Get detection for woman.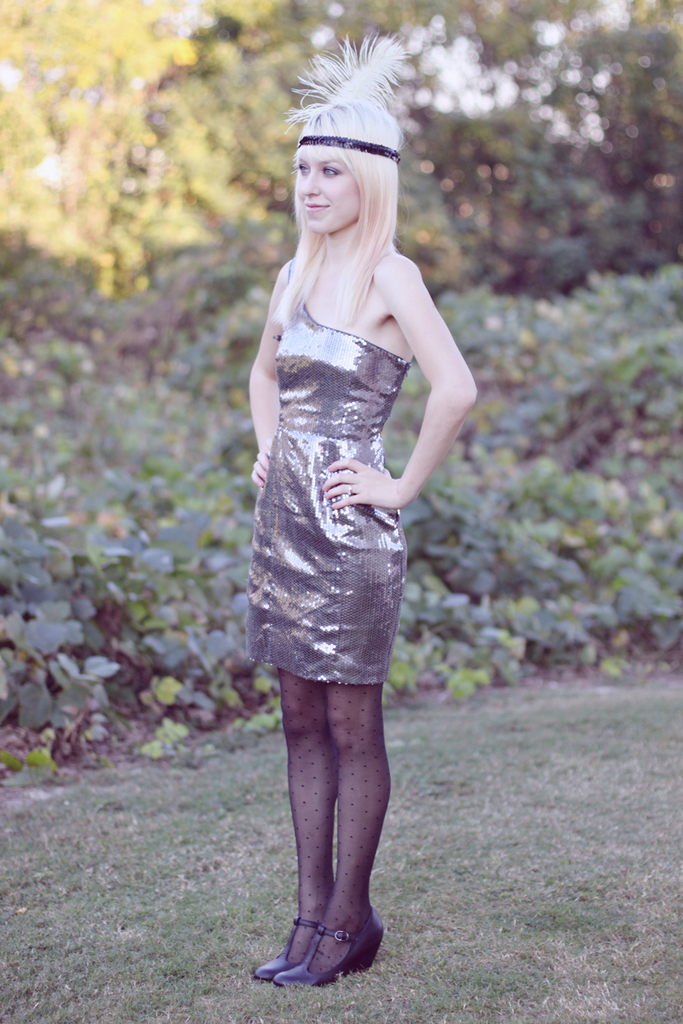
Detection: (x1=220, y1=26, x2=479, y2=848).
